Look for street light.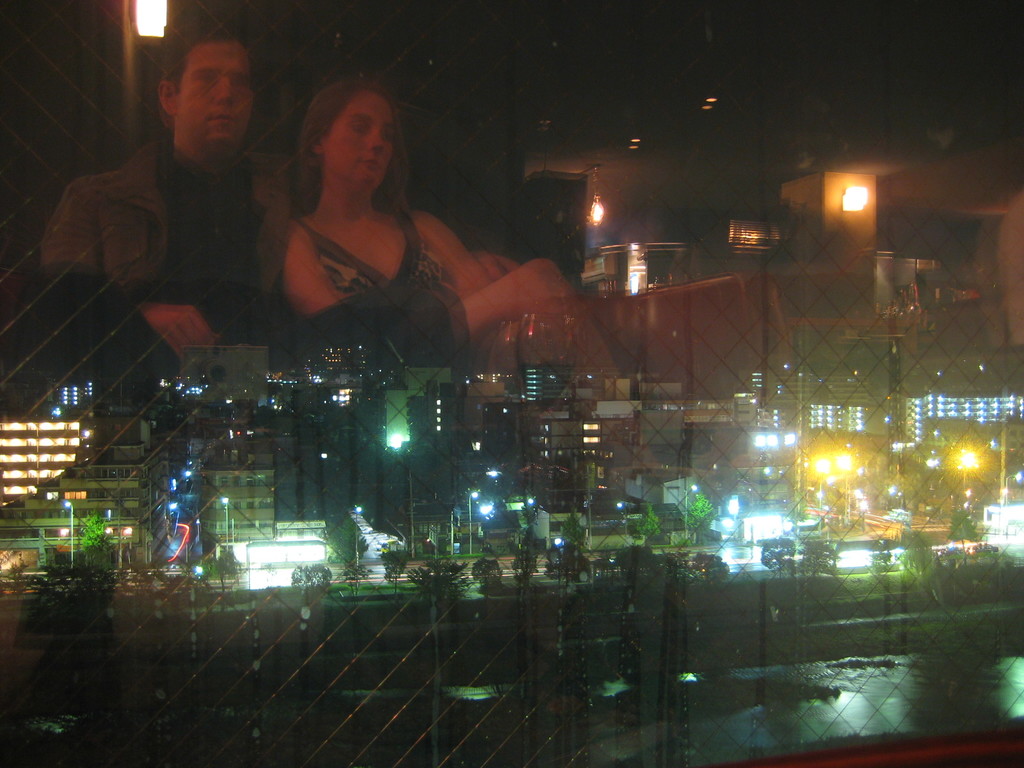
Found: [left=677, top=477, right=703, bottom=544].
